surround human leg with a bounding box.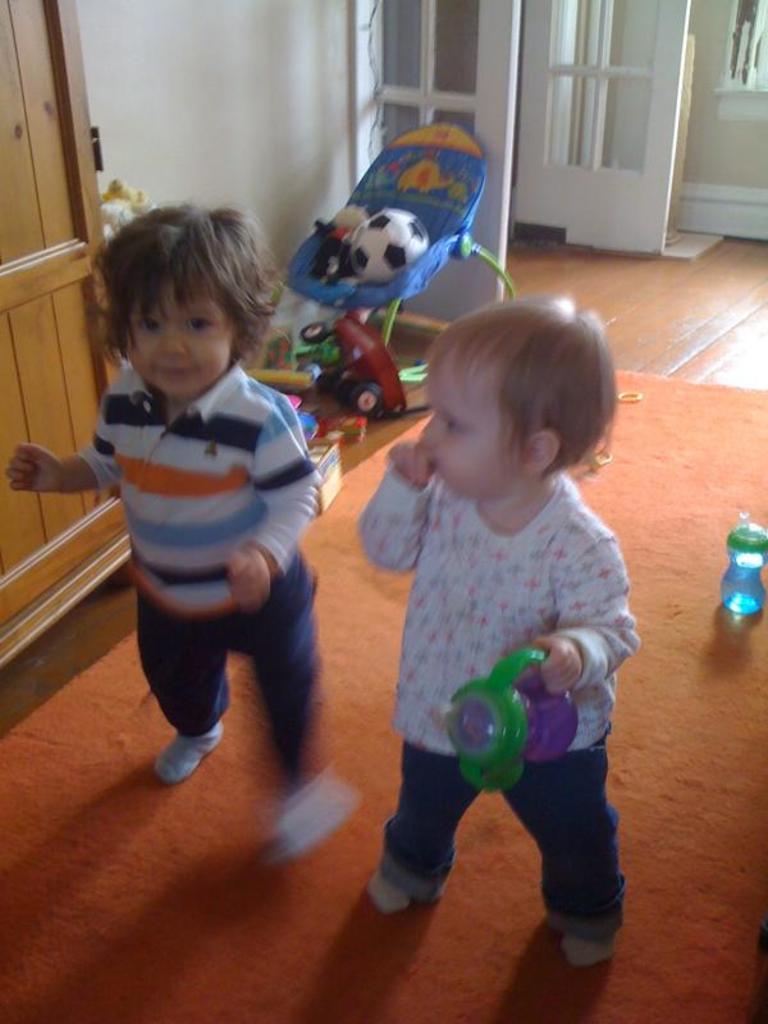
bbox(380, 740, 485, 914).
